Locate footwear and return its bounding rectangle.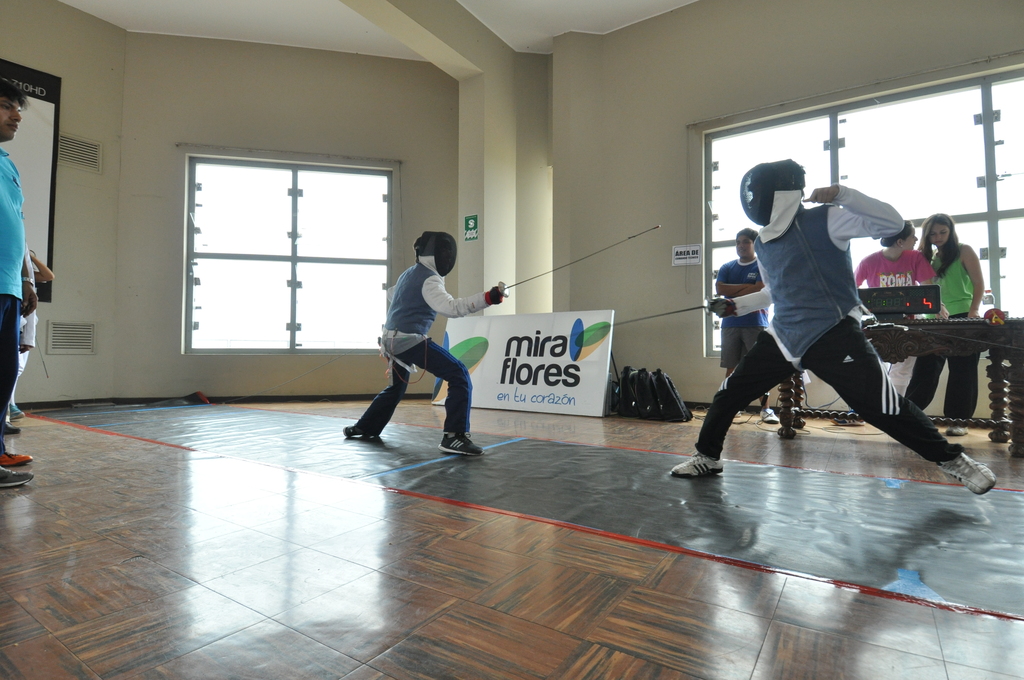
detection(1, 423, 22, 440).
